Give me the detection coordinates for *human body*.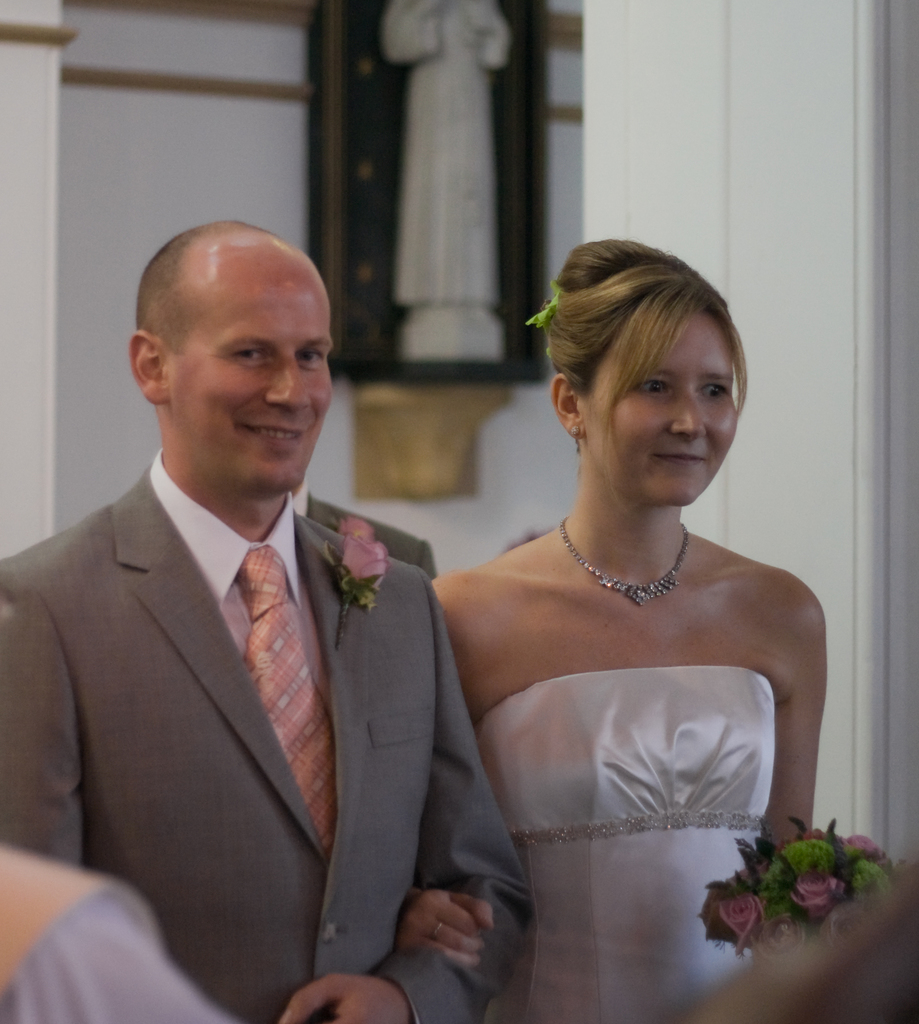
{"left": 40, "top": 220, "right": 488, "bottom": 1023}.
